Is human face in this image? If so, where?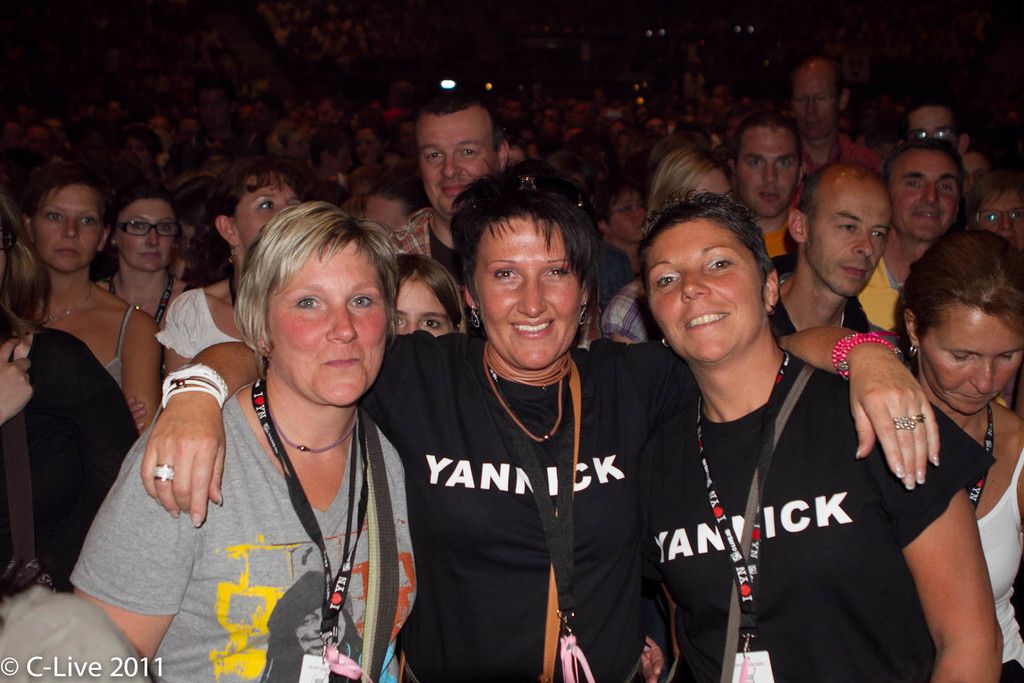
Yes, at detection(114, 194, 175, 276).
